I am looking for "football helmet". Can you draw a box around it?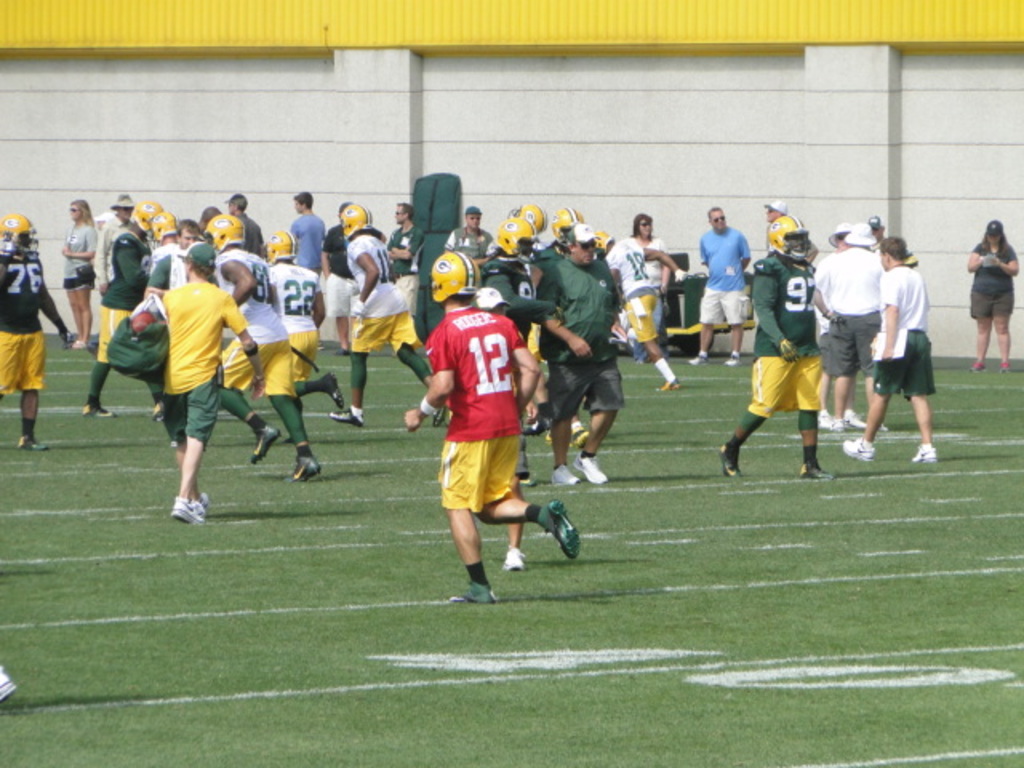
Sure, the bounding box is detection(149, 208, 181, 245).
